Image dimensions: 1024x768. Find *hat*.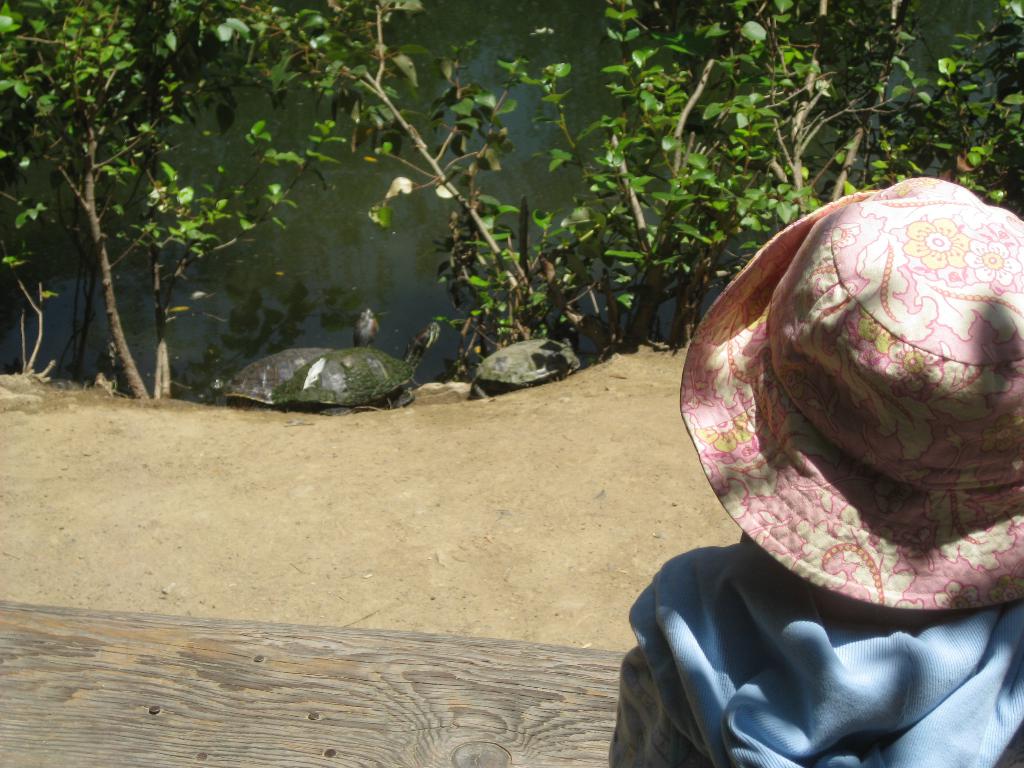
bbox=[680, 173, 1023, 614].
